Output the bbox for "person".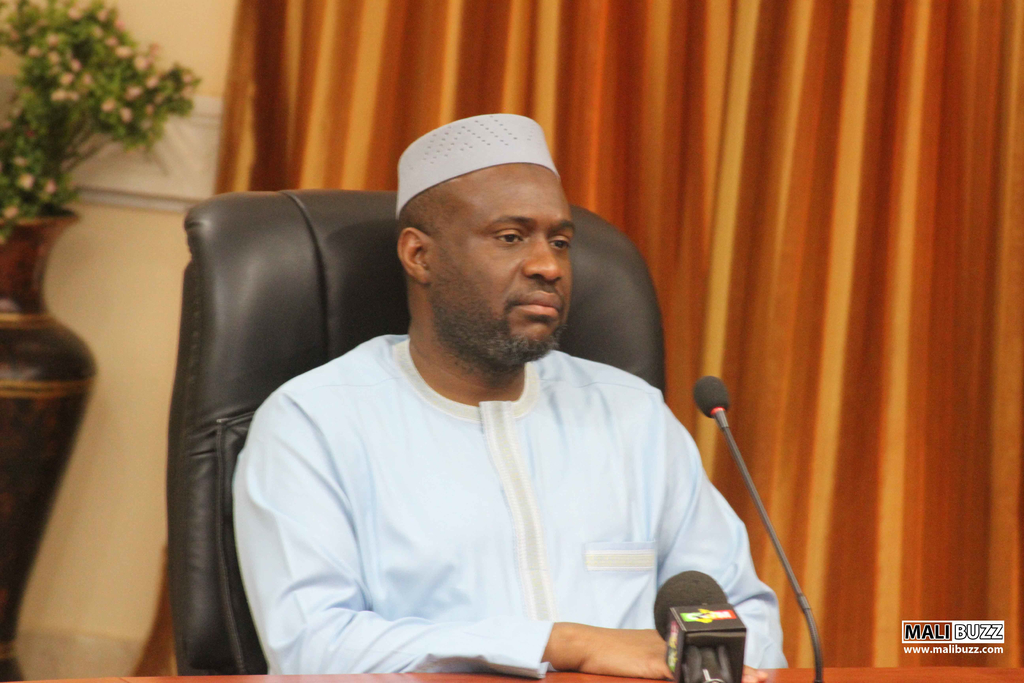
275 94 765 682.
